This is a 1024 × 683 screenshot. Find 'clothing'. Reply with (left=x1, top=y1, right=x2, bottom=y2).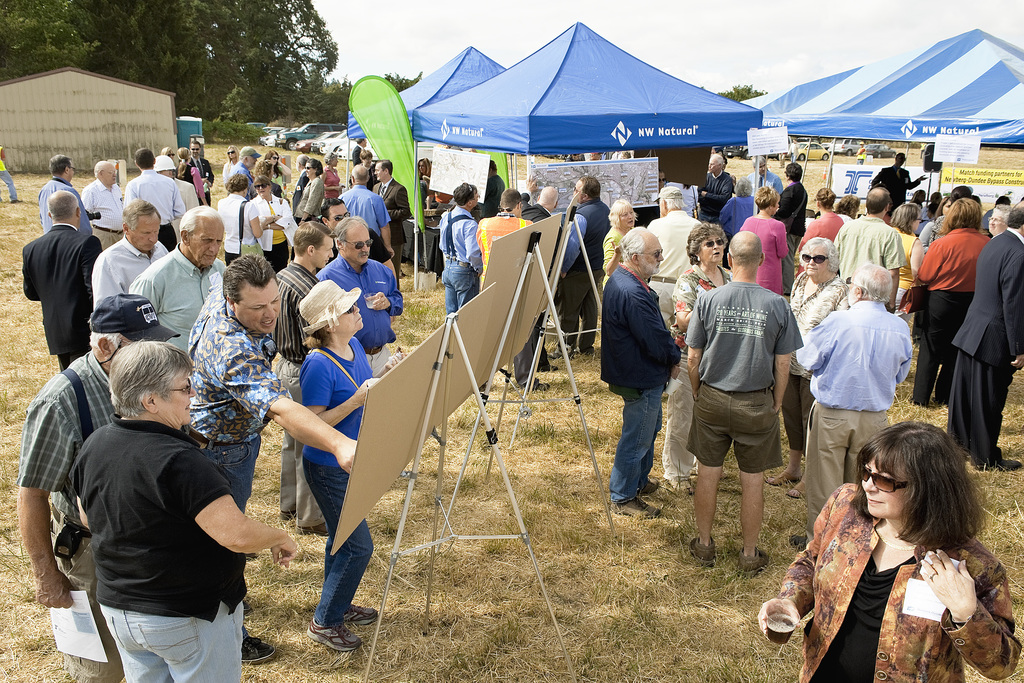
(left=33, top=174, right=97, bottom=244).
